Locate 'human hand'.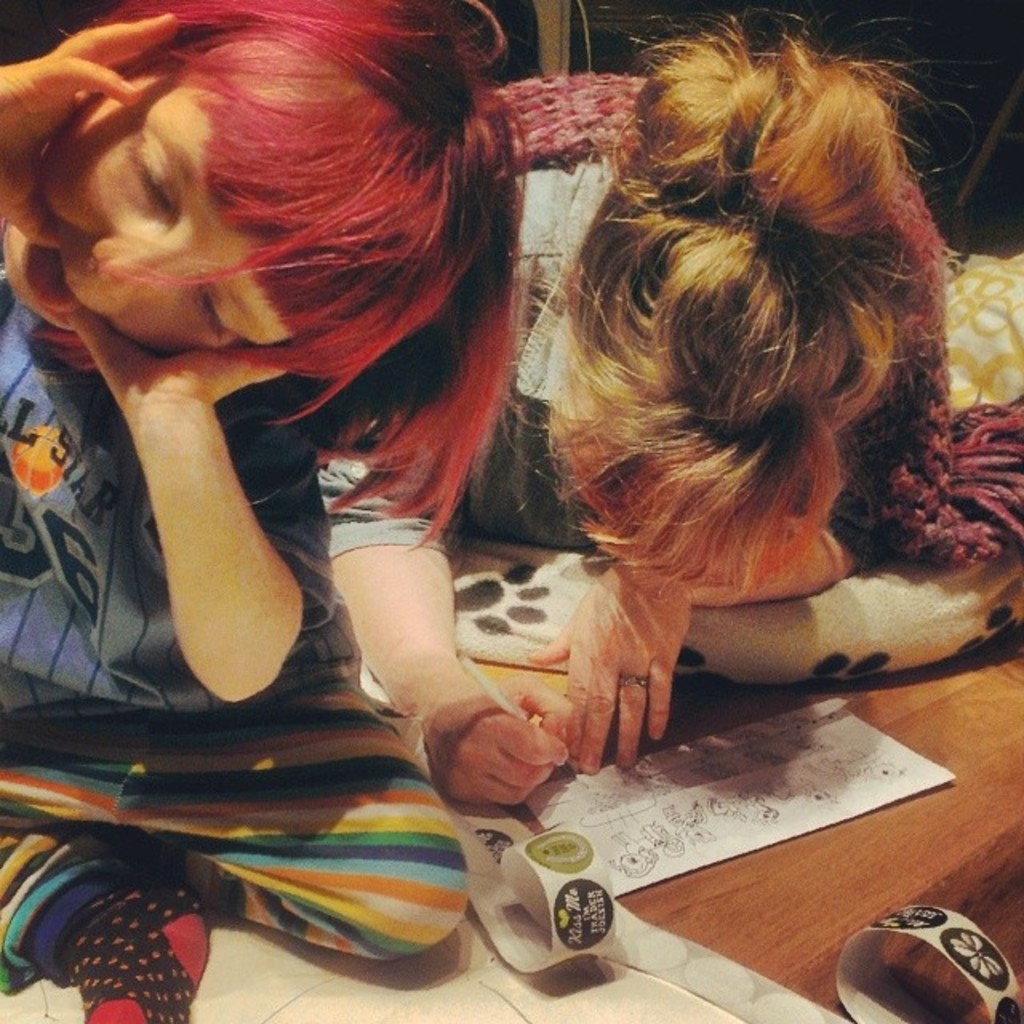
Bounding box: select_region(426, 670, 576, 811).
